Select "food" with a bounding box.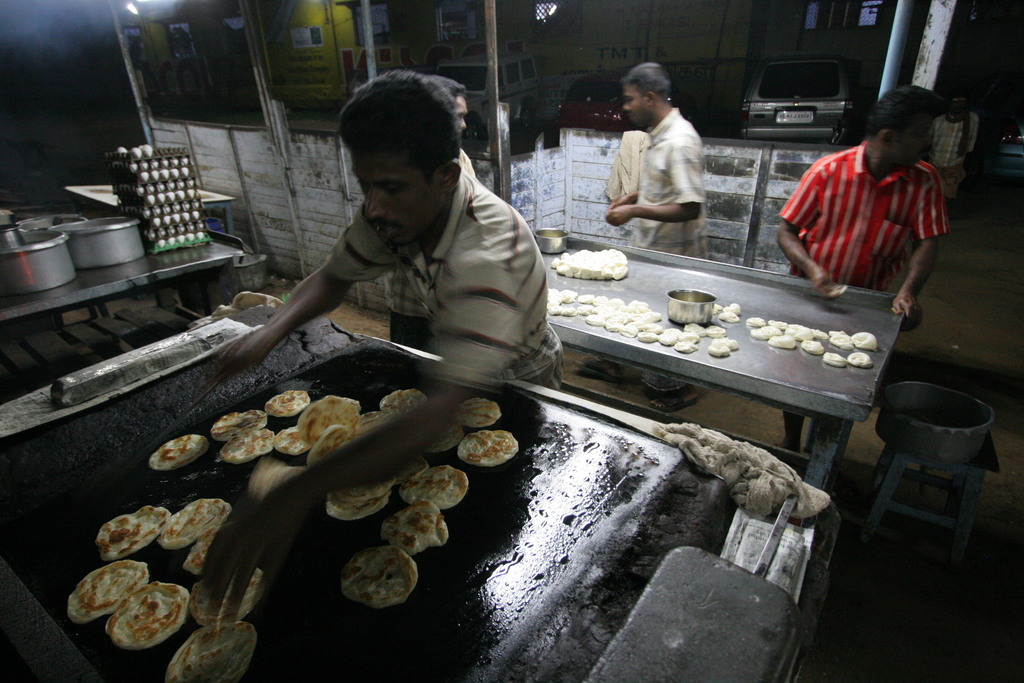
crop(95, 502, 172, 562).
